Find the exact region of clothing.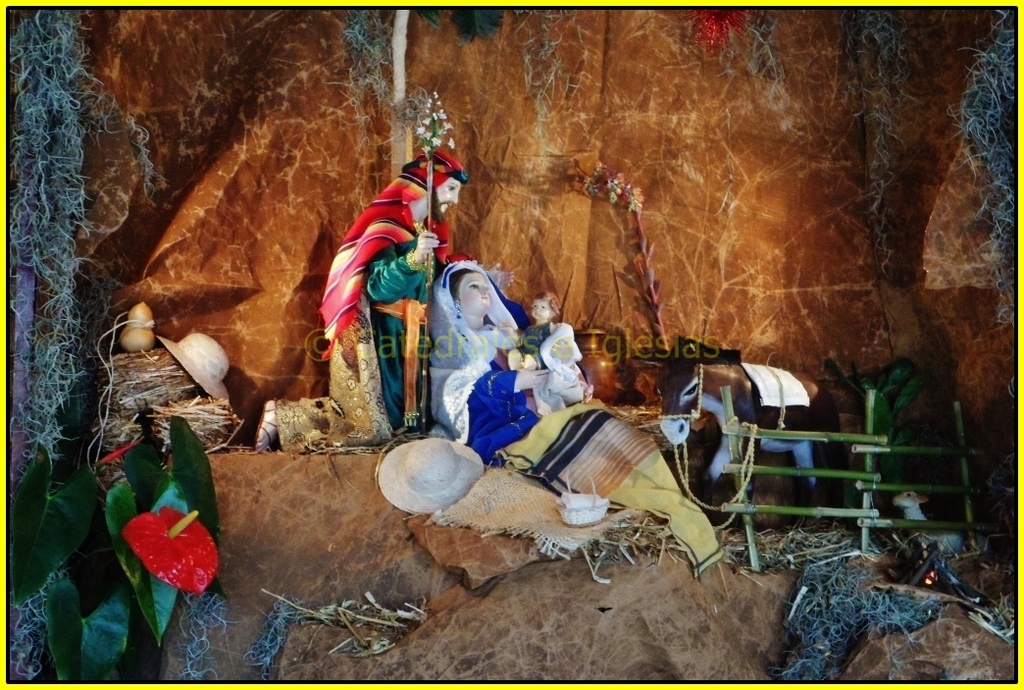
Exact region: (324, 152, 440, 448).
